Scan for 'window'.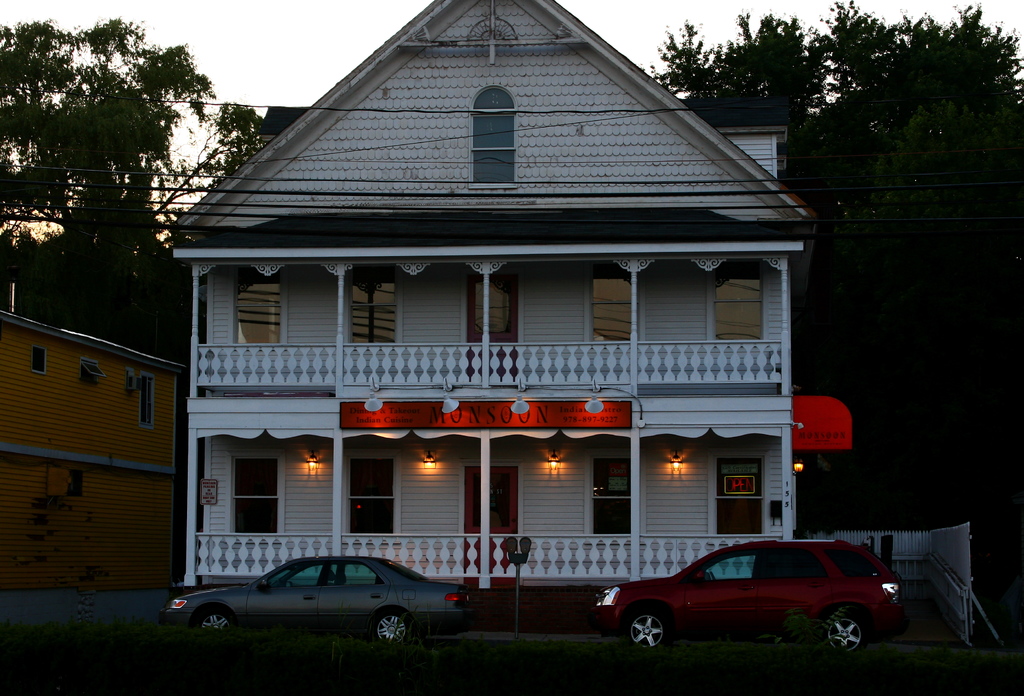
Scan result: locate(348, 270, 400, 349).
